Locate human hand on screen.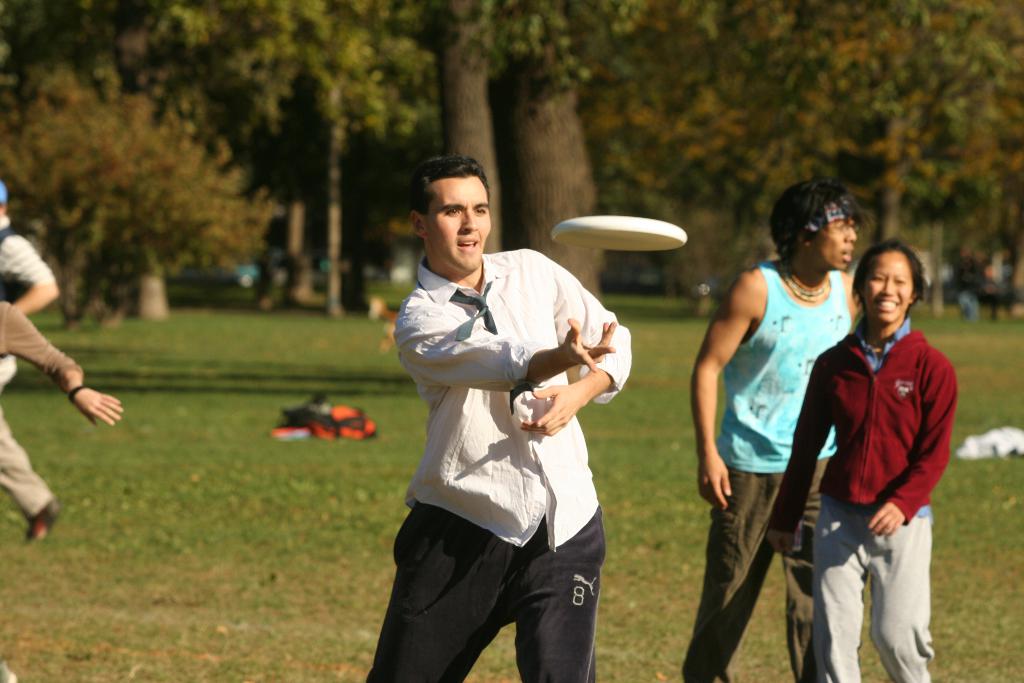
On screen at crop(558, 315, 618, 375).
